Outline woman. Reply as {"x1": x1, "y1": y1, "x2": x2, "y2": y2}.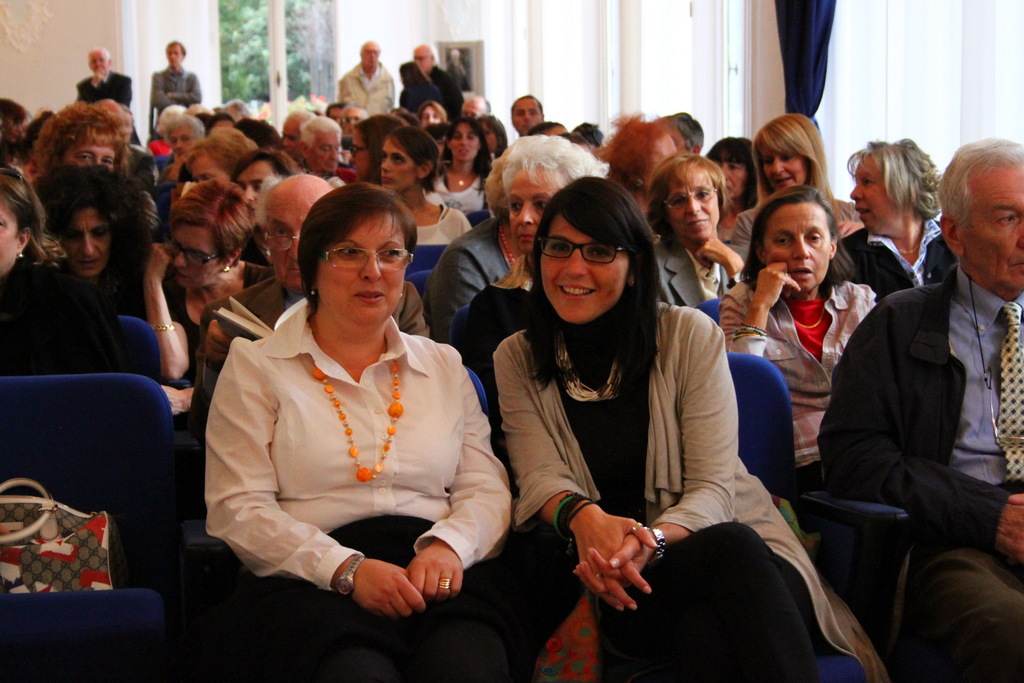
{"x1": 371, "y1": 124, "x2": 471, "y2": 246}.
